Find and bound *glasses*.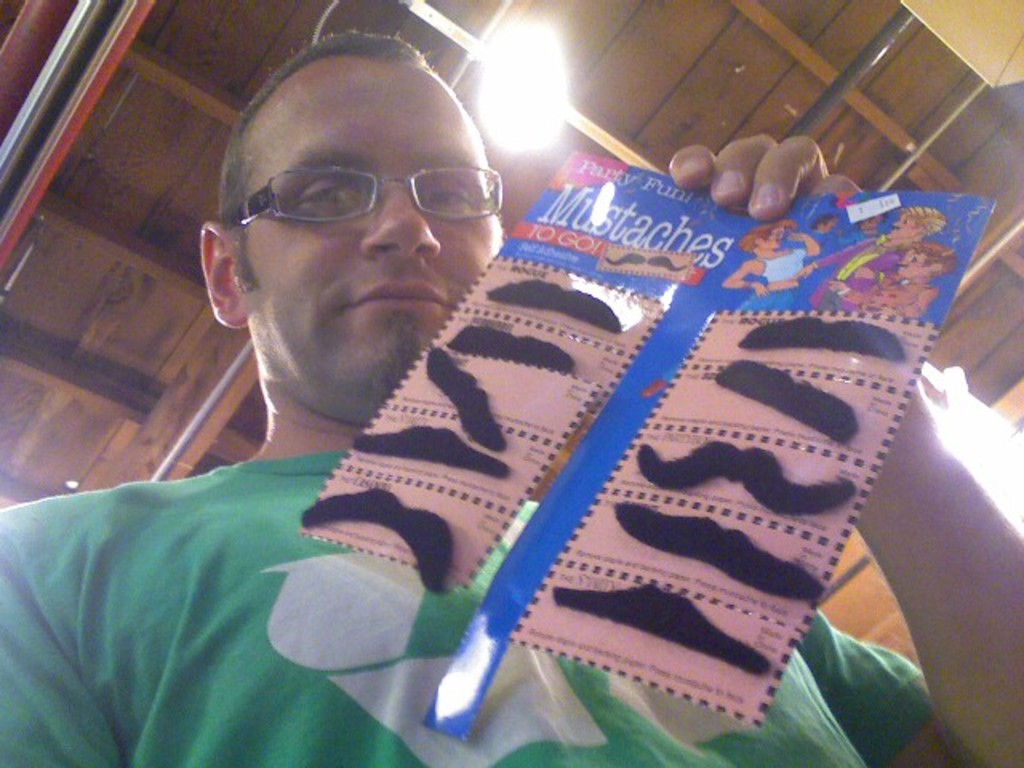
Bound: (x1=226, y1=141, x2=502, y2=234).
